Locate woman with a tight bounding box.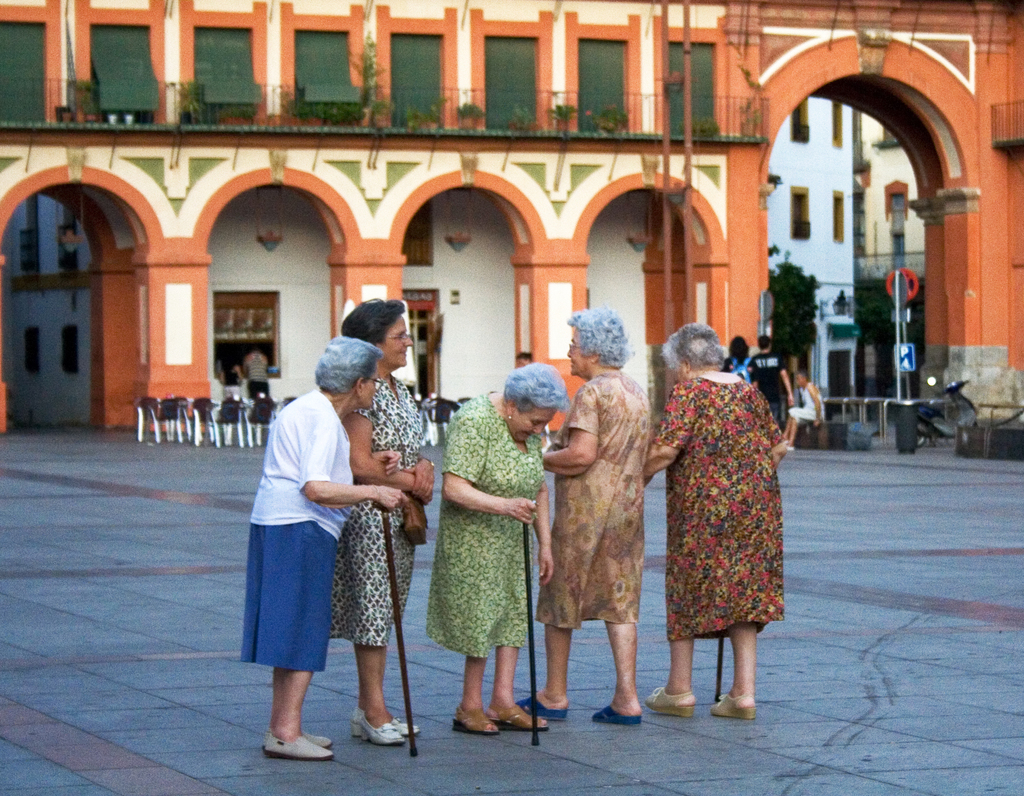
bbox=(726, 334, 756, 389).
